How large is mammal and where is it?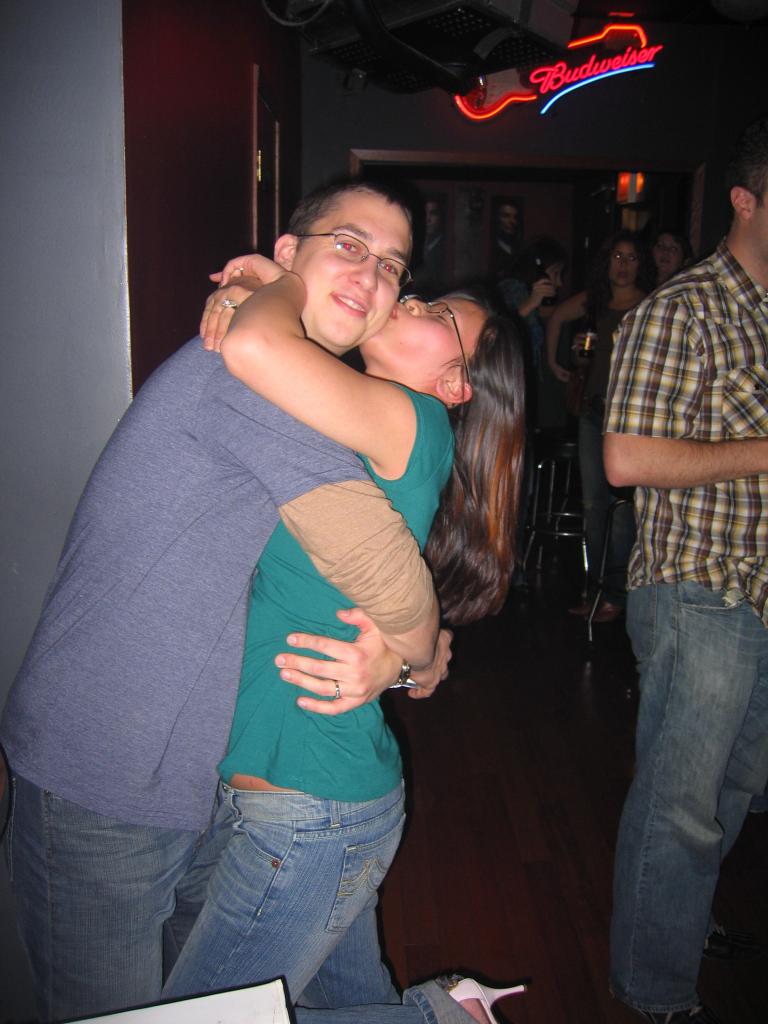
Bounding box: 51,132,487,1023.
